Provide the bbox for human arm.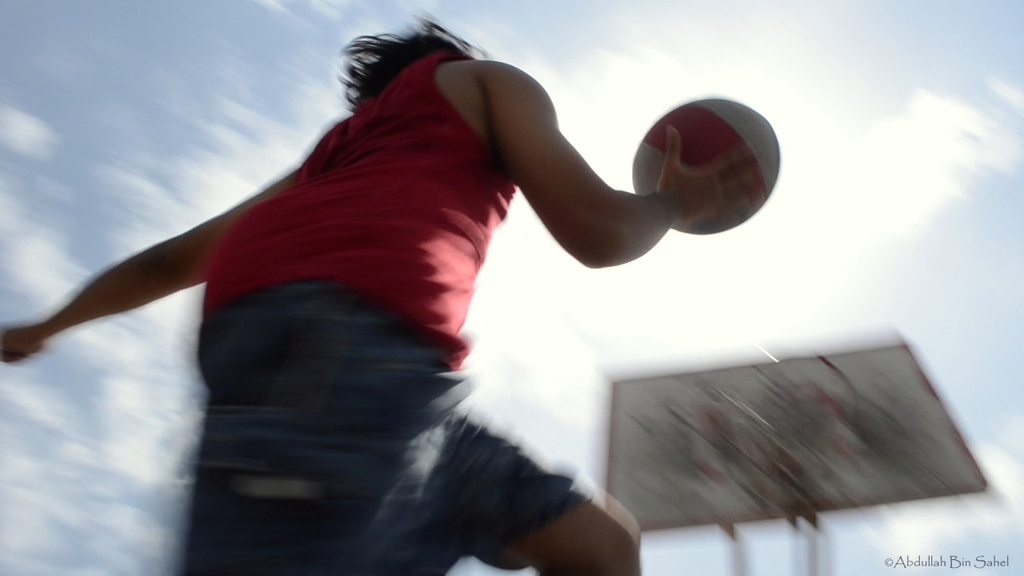
486 69 759 271.
